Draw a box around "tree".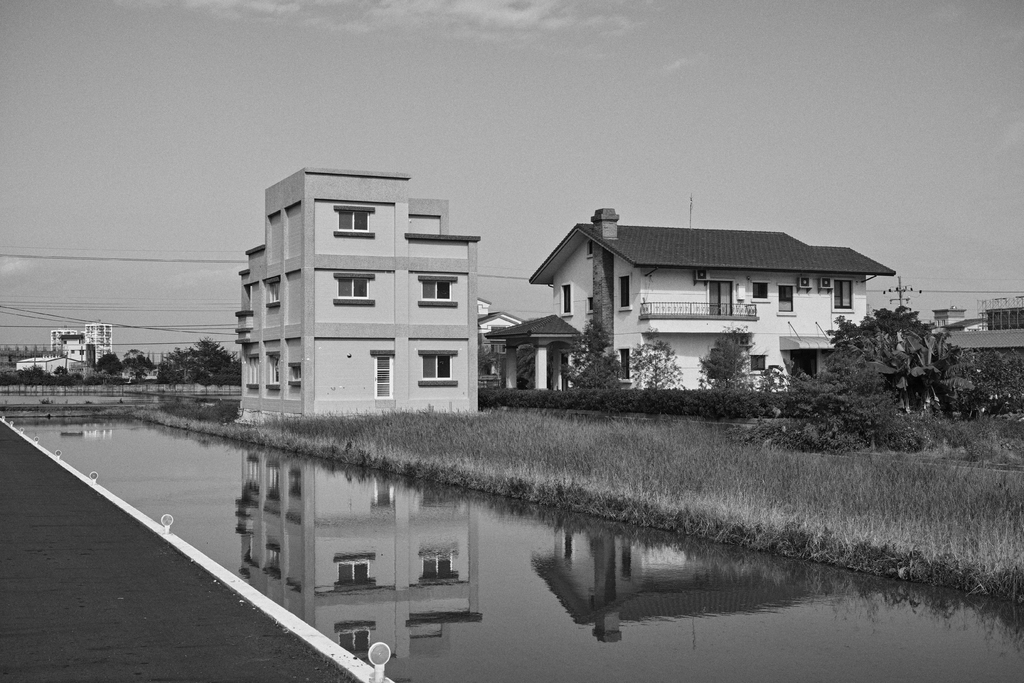
left=782, top=359, right=916, bottom=457.
